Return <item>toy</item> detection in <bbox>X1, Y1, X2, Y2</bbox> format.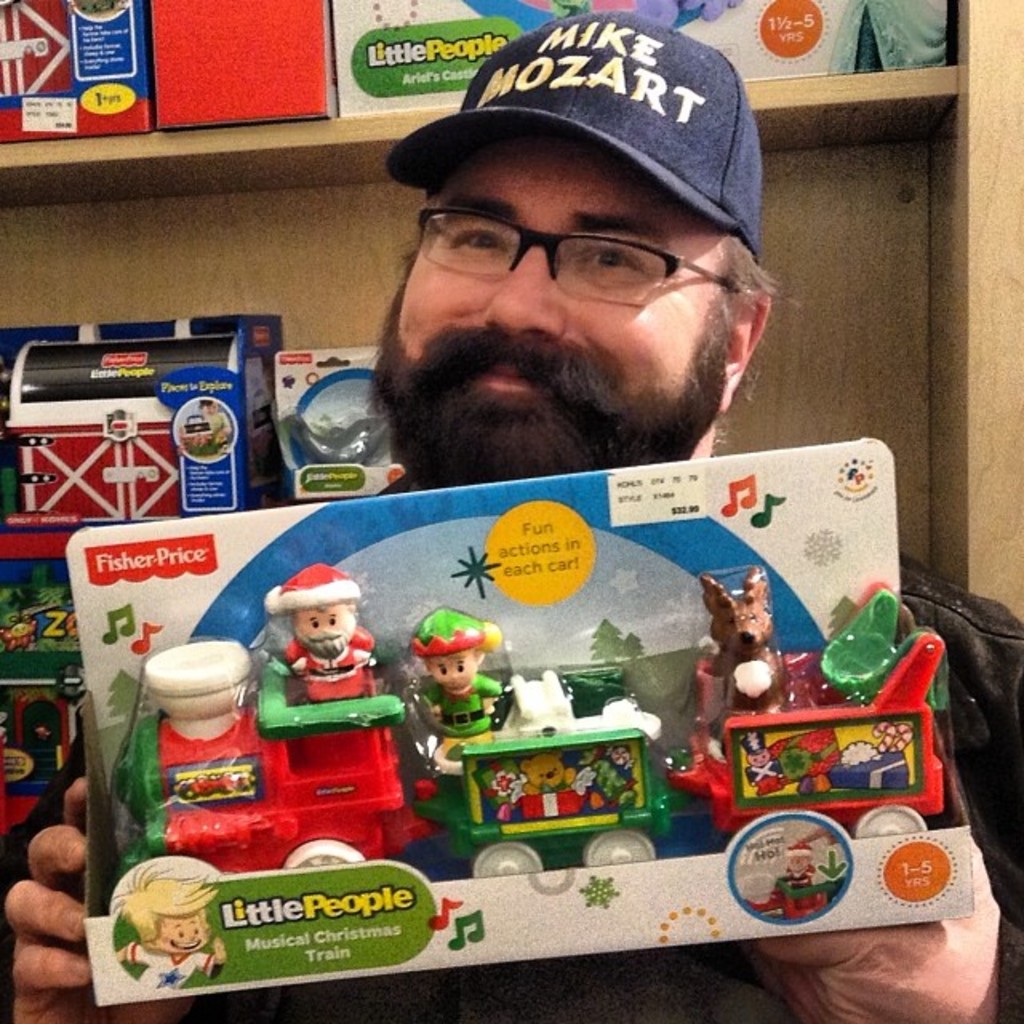
<bbox>253, 552, 378, 706</bbox>.
